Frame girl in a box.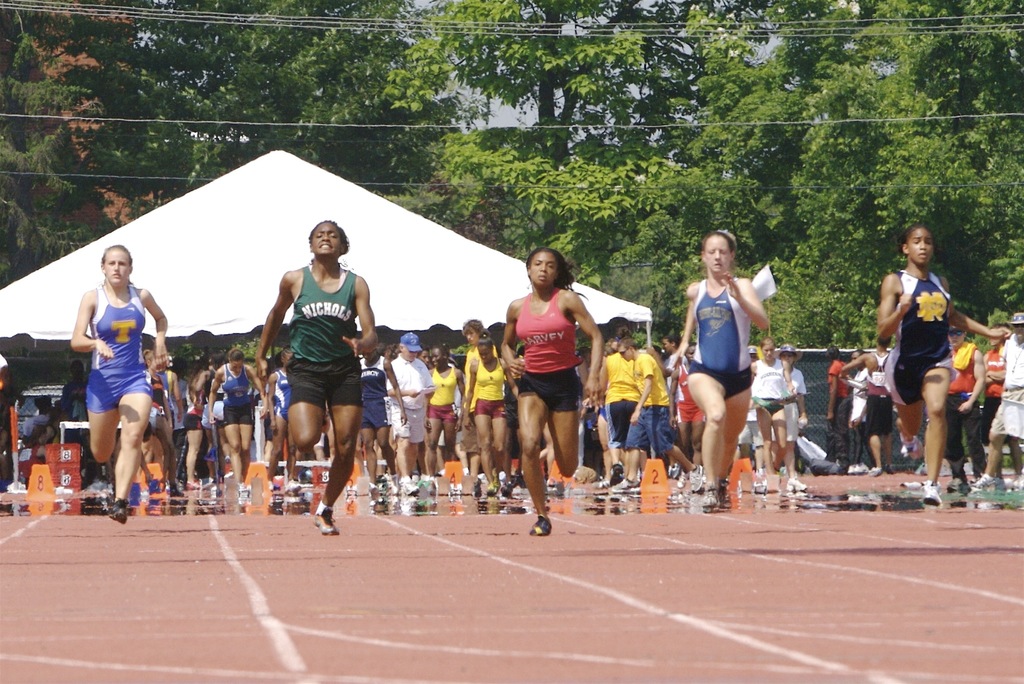
detection(257, 221, 378, 540).
